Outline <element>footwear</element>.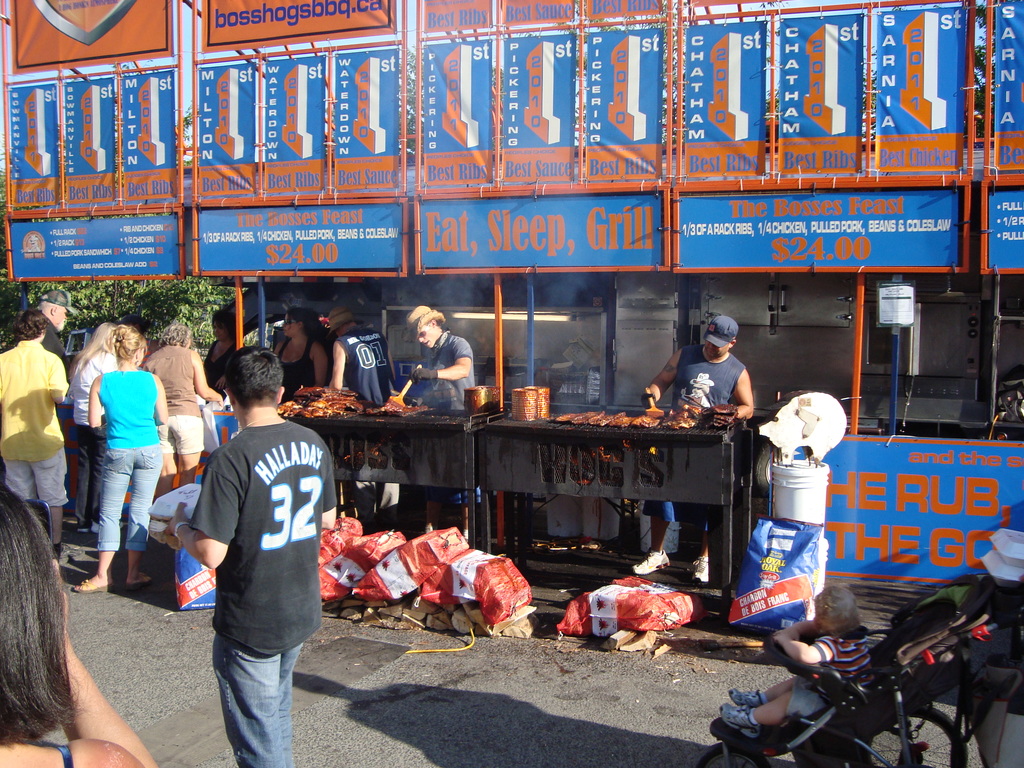
Outline: region(128, 570, 154, 594).
